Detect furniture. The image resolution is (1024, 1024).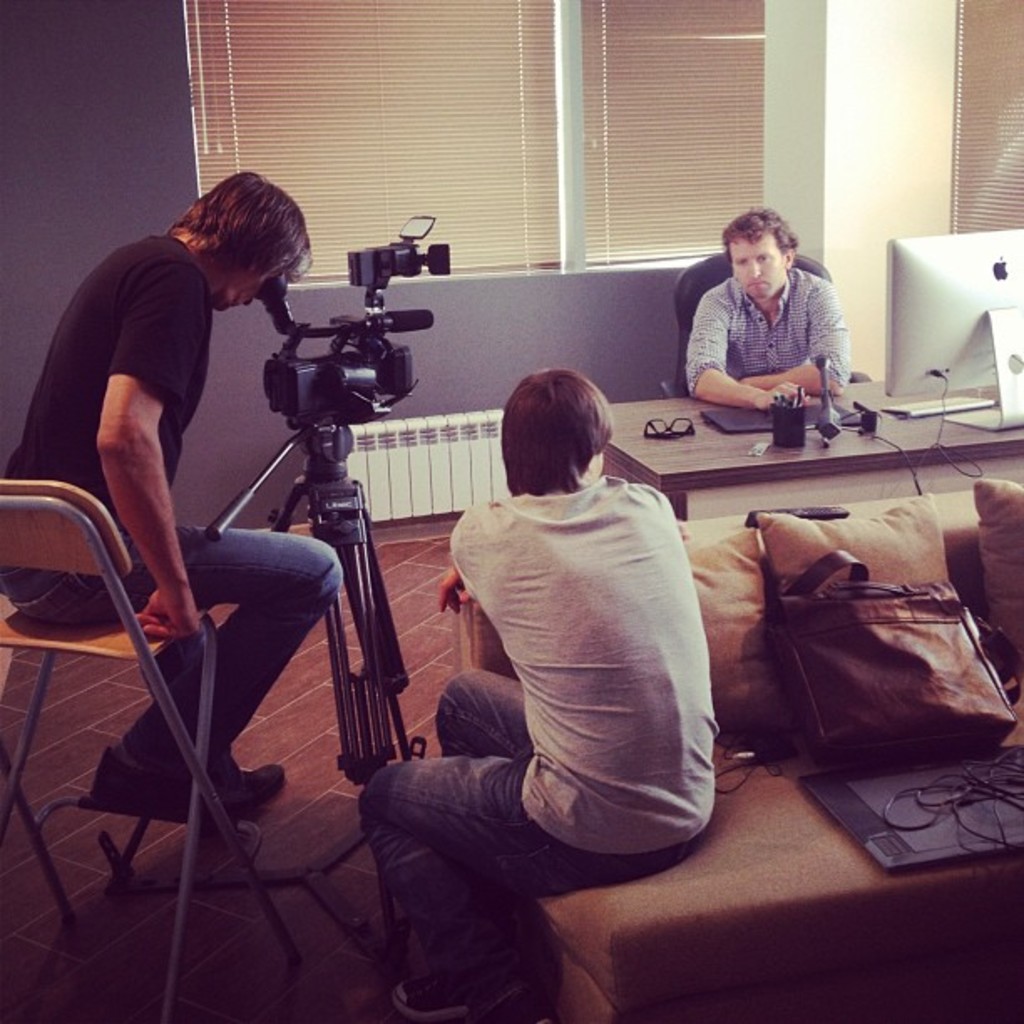
[left=455, top=474, right=1022, bottom=1022].
